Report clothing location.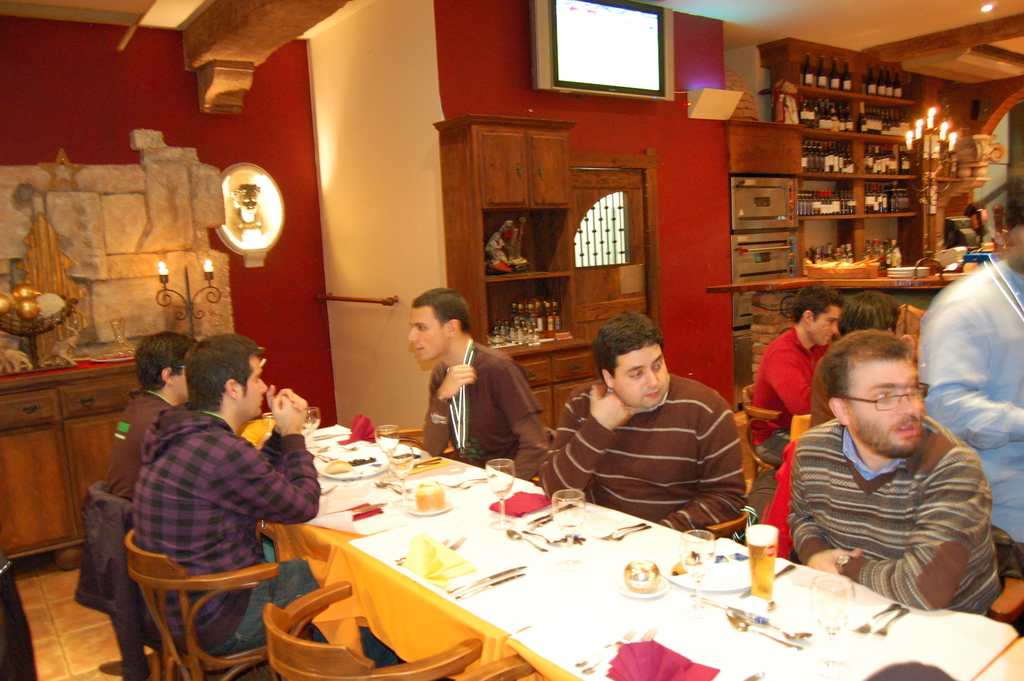
Report: [535,373,750,536].
